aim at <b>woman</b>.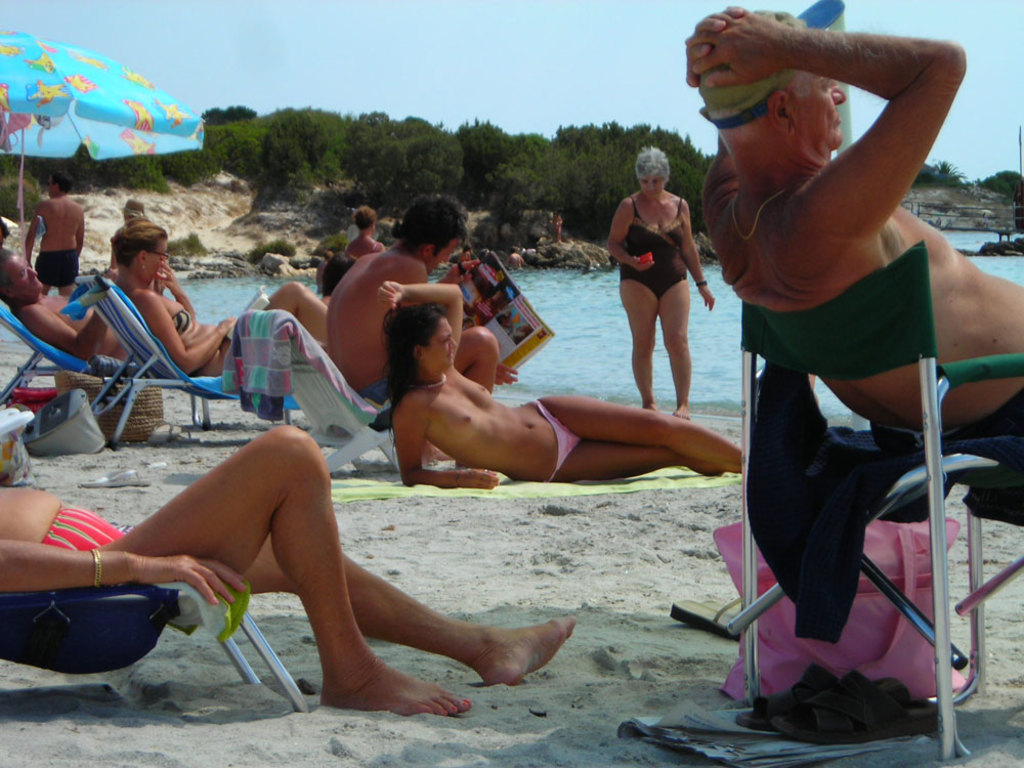
Aimed at (x1=110, y1=223, x2=241, y2=373).
